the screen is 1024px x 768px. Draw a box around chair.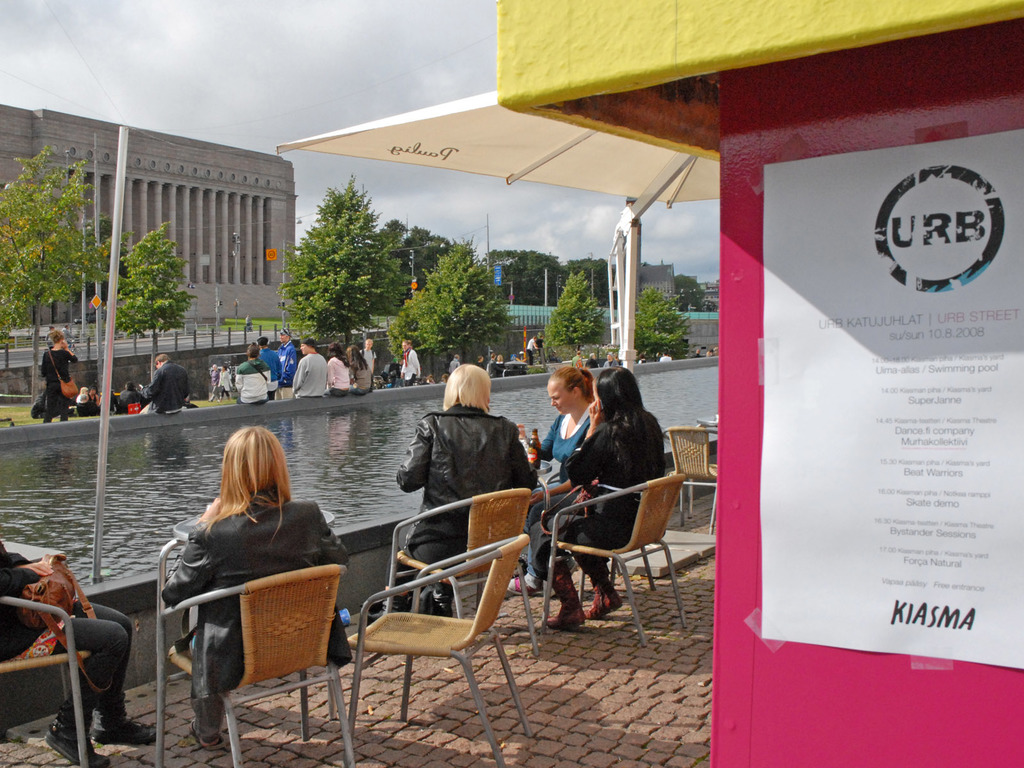
bbox=(161, 562, 365, 767).
